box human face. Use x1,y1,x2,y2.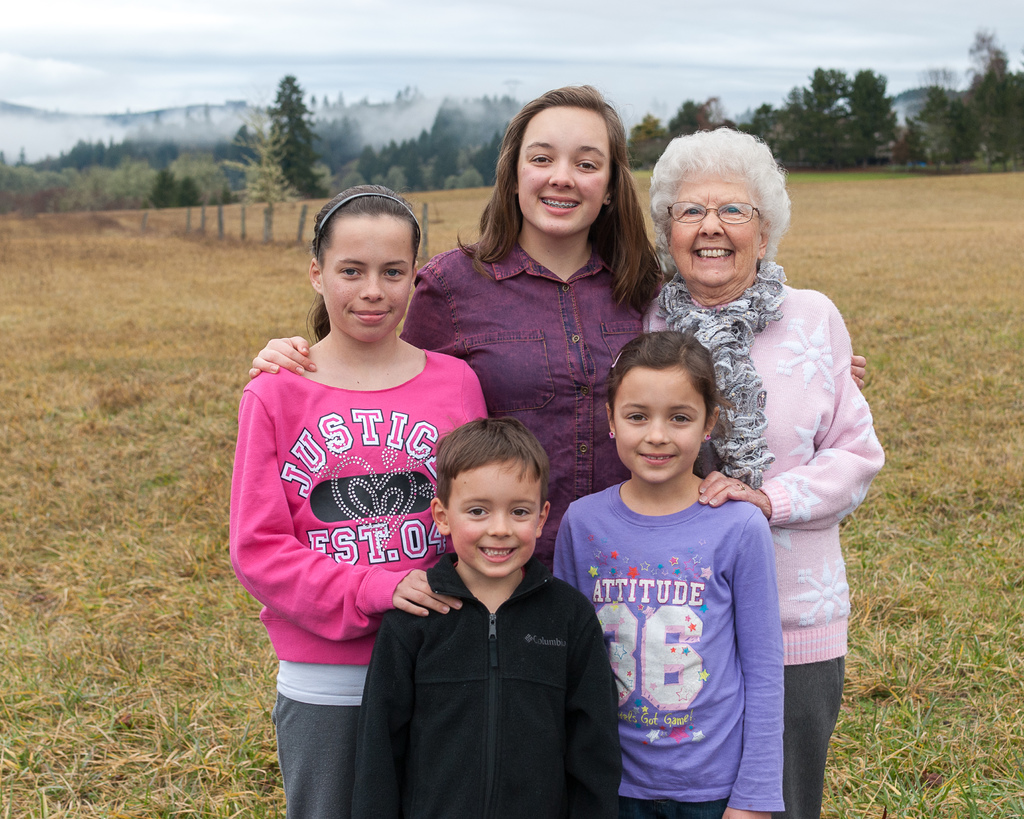
617,370,707,482.
